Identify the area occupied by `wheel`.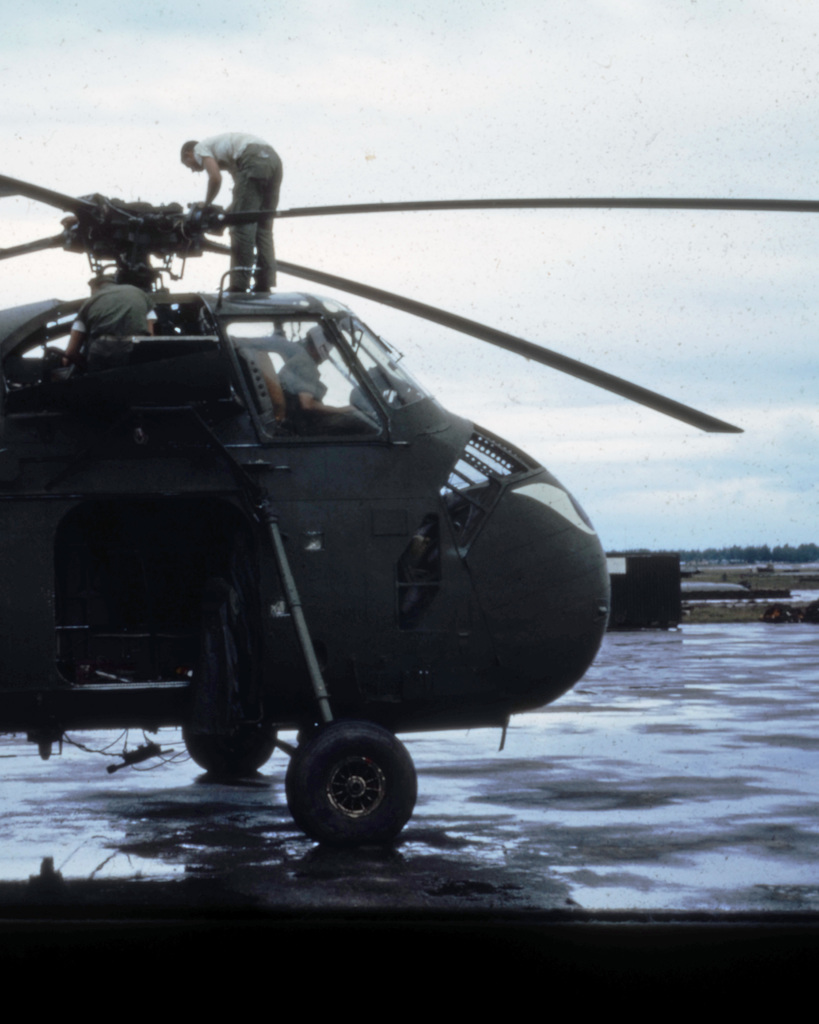
Area: [288, 722, 415, 858].
